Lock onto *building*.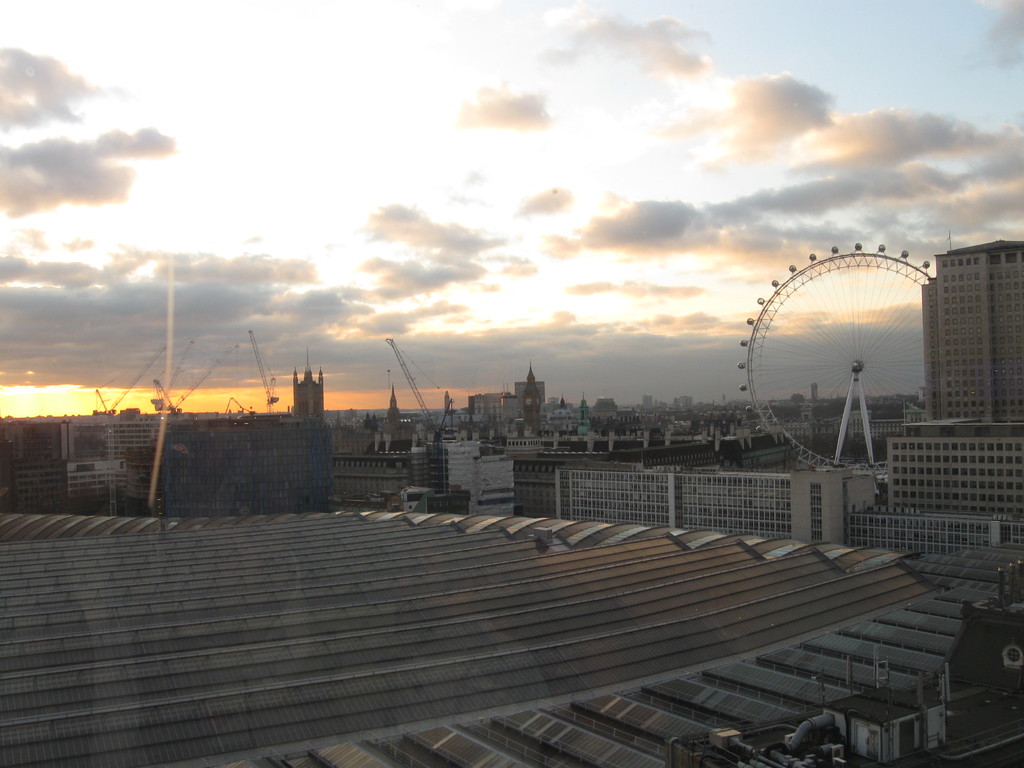
Locked: locate(150, 415, 337, 513).
